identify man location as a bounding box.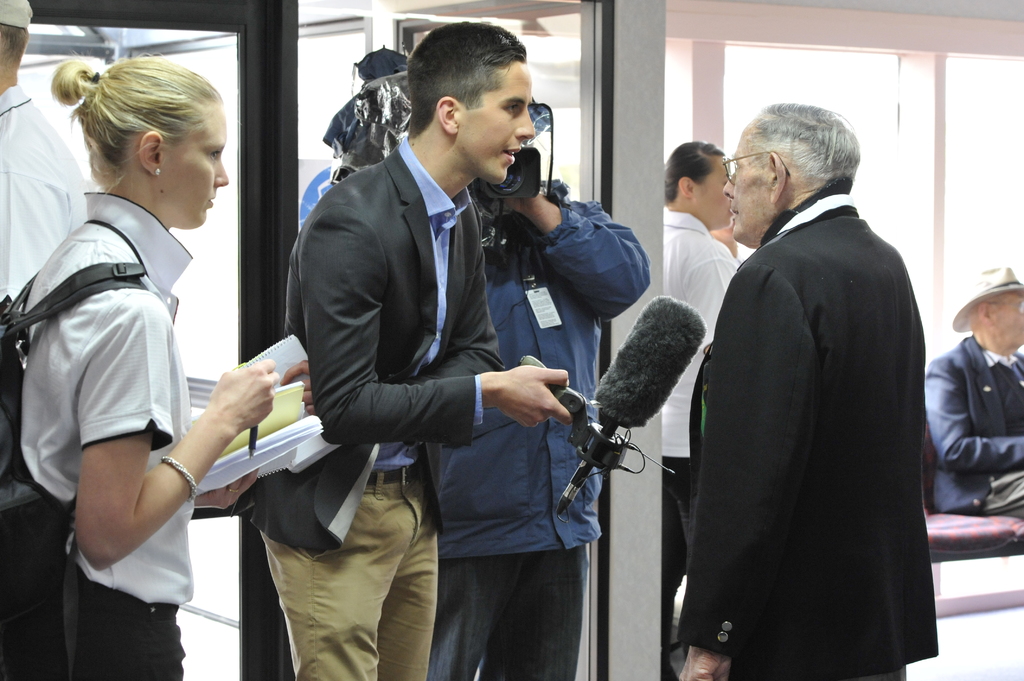
[425, 166, 652, 680].
